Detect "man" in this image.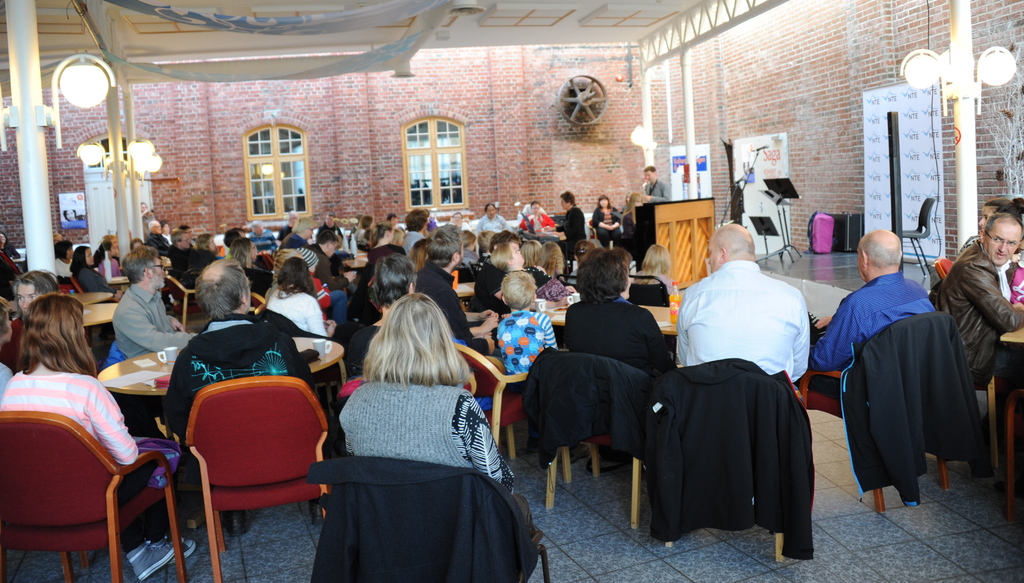
Detection: (671, 223, 808, 387).
